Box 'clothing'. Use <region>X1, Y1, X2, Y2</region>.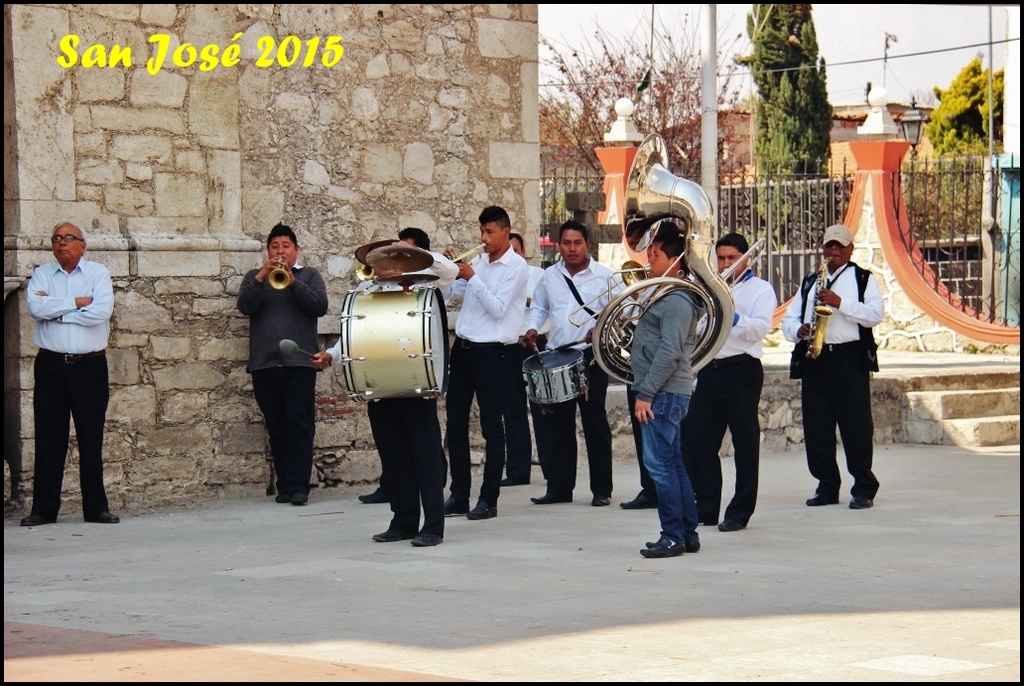
<region>15, 213, 112, 510</region>.
